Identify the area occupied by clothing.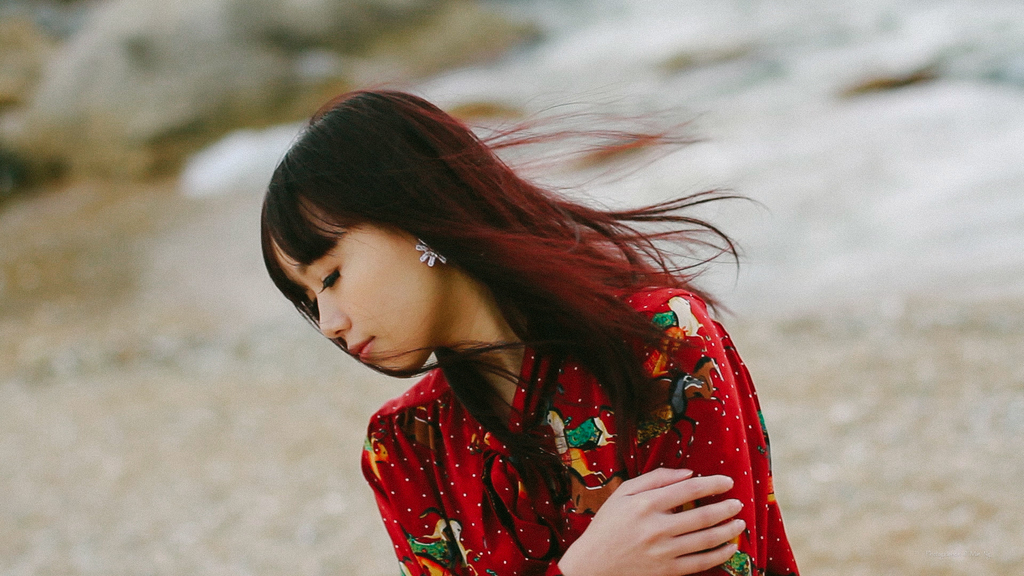
Area: [356, 260, 803, 575].
